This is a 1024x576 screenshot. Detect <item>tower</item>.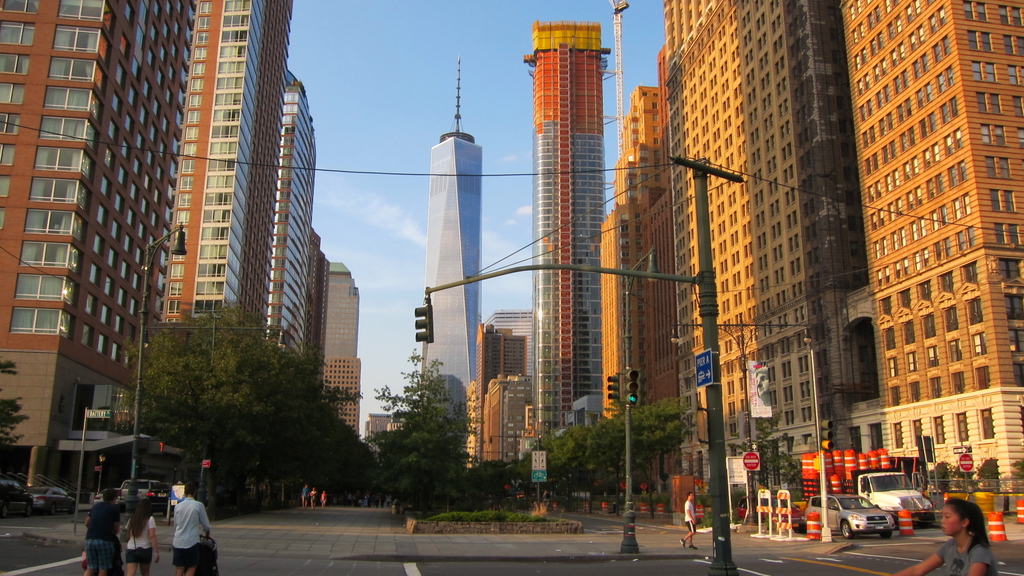
[x1=422, y1=52, x2=484, y2=388].
